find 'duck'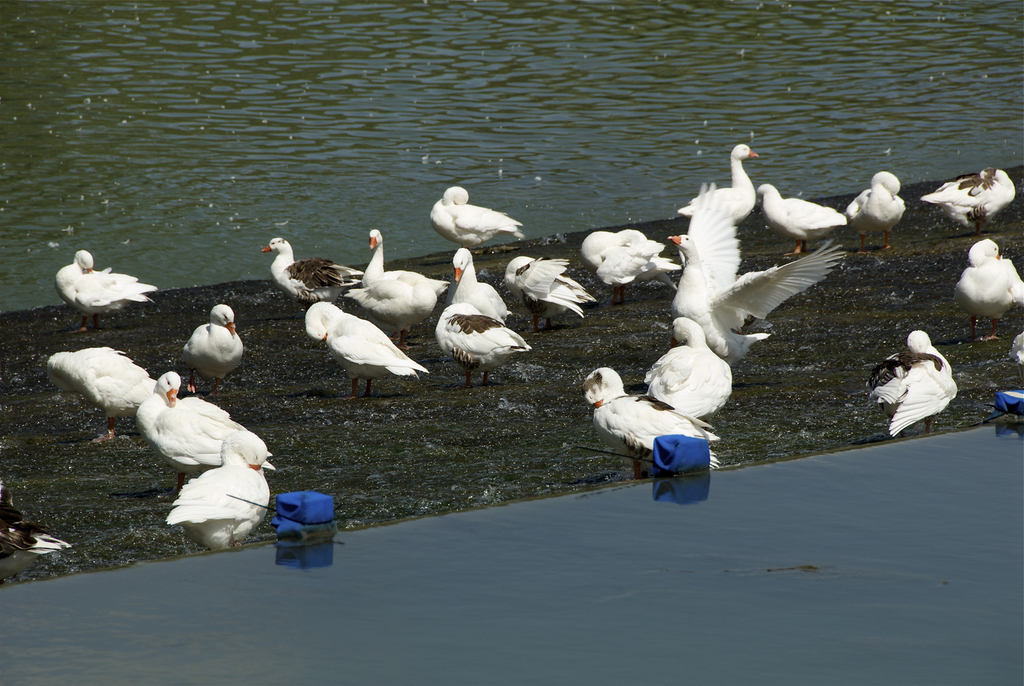
x1=47, y1=246, x2=156, y2=320
